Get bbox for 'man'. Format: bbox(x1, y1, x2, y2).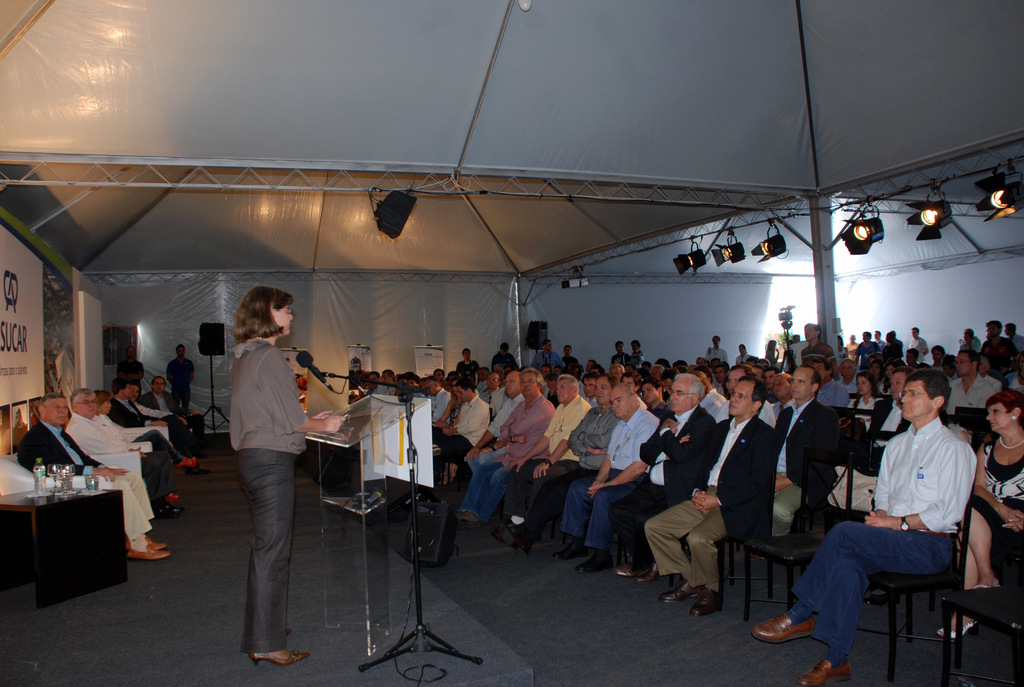
bbox(454, 347, 481, 380).
